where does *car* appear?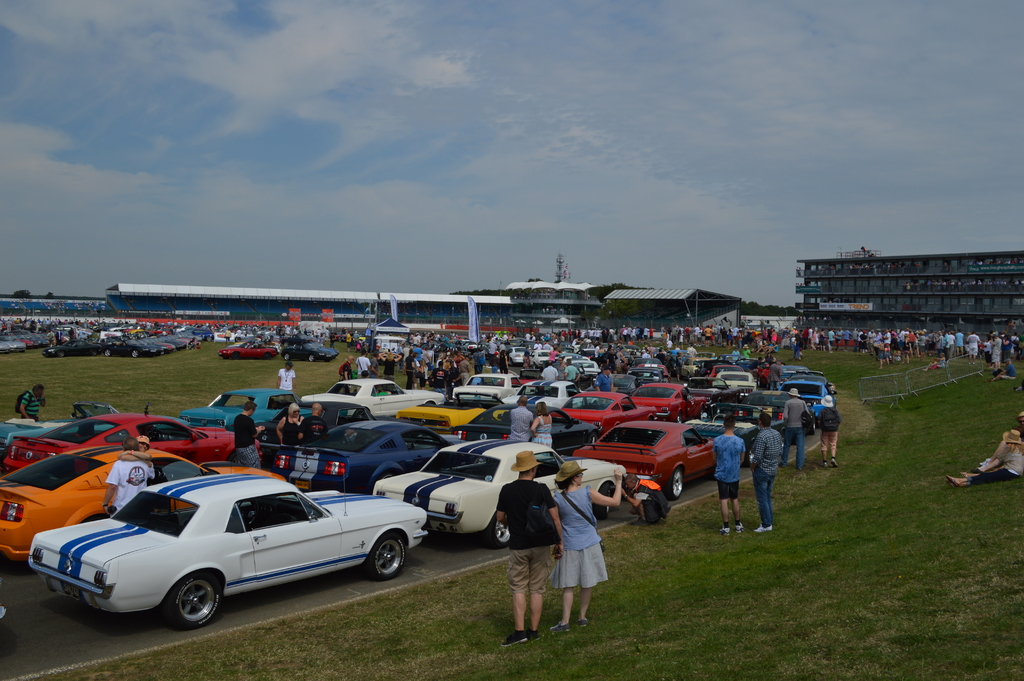
Appears at [x1=685, y1=401, x2=792, y2=466].
